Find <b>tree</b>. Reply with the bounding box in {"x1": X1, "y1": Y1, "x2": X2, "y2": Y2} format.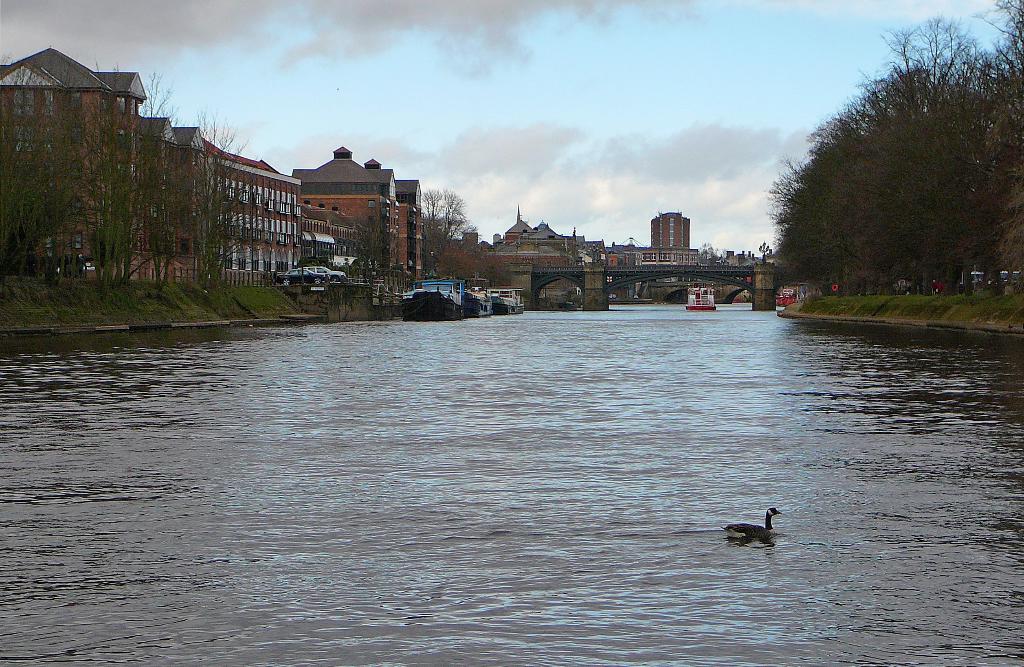
{"x1": 414, "y1": 186, "x2": 477, "y2": 283}.
